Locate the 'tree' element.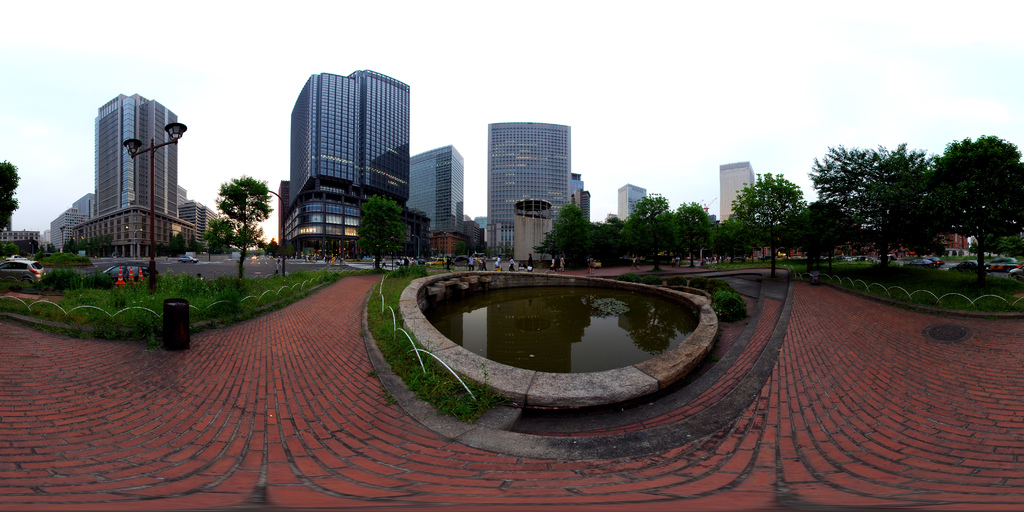
Element bbox: [925, 132, 1023, 284].
